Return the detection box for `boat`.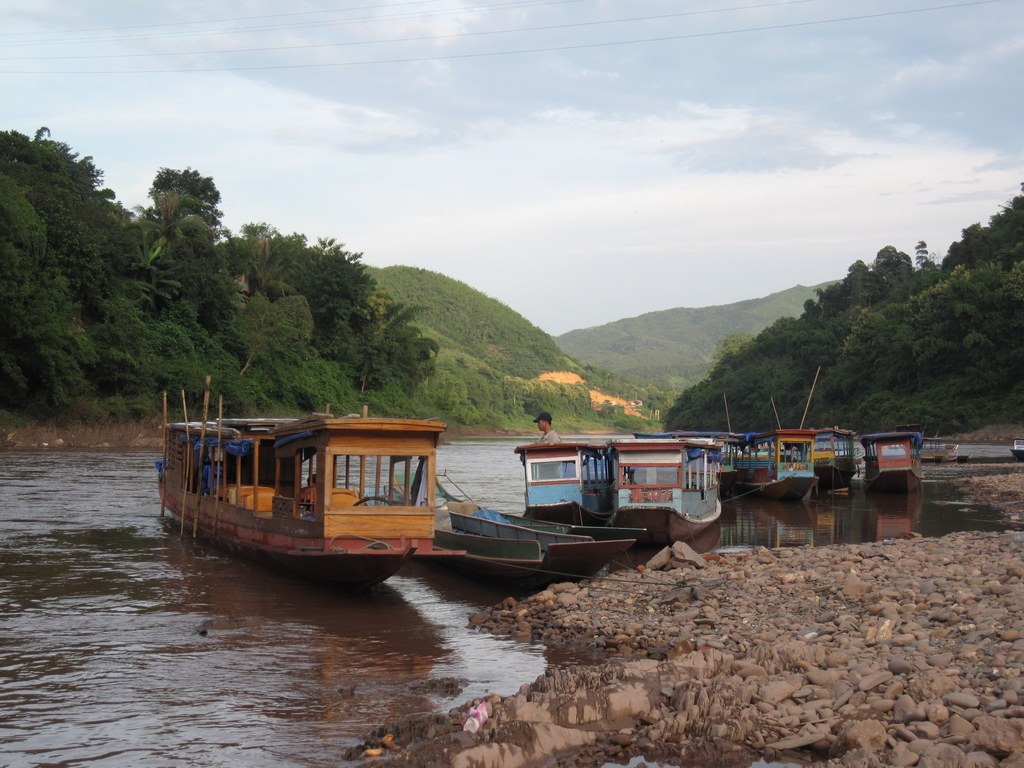
l=376, t=463, r=637, b=595.
